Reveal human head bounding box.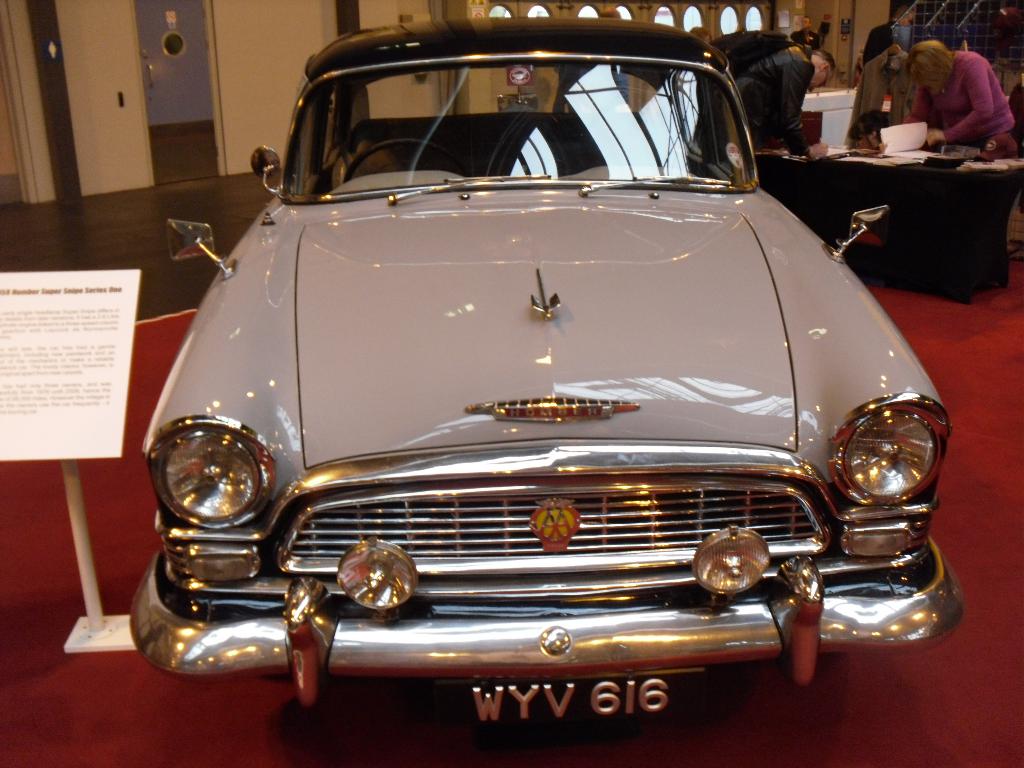
Revealed: region(808, 52, 836, 94).
